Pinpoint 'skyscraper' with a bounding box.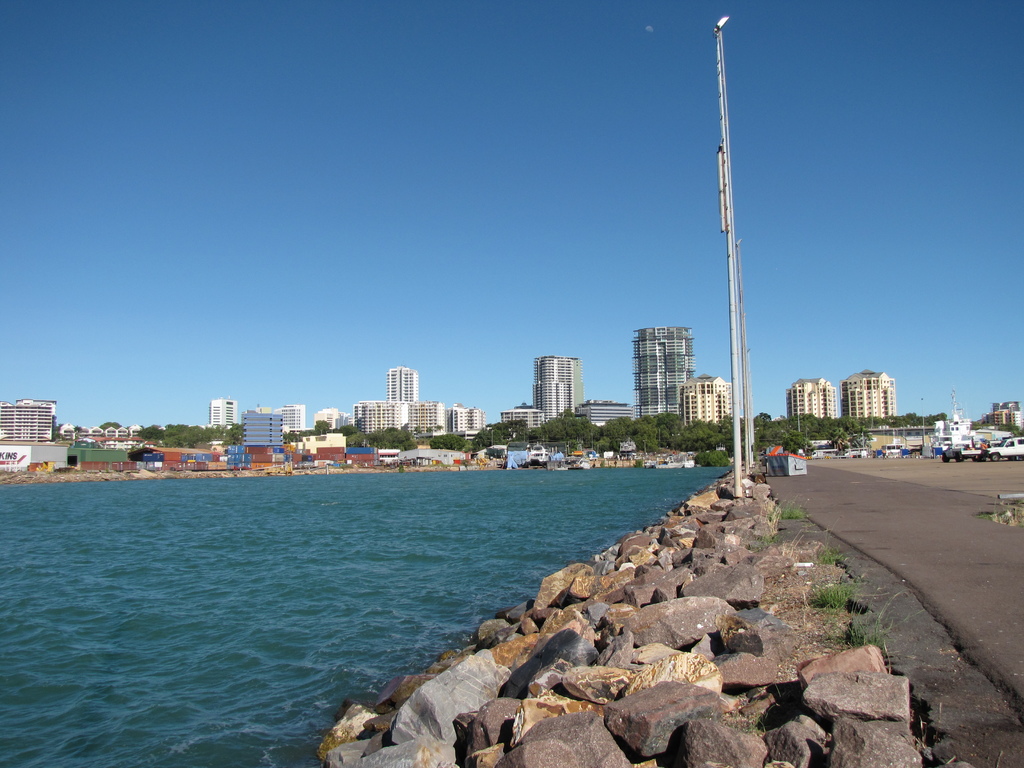
(630, 324, 692, 419).
